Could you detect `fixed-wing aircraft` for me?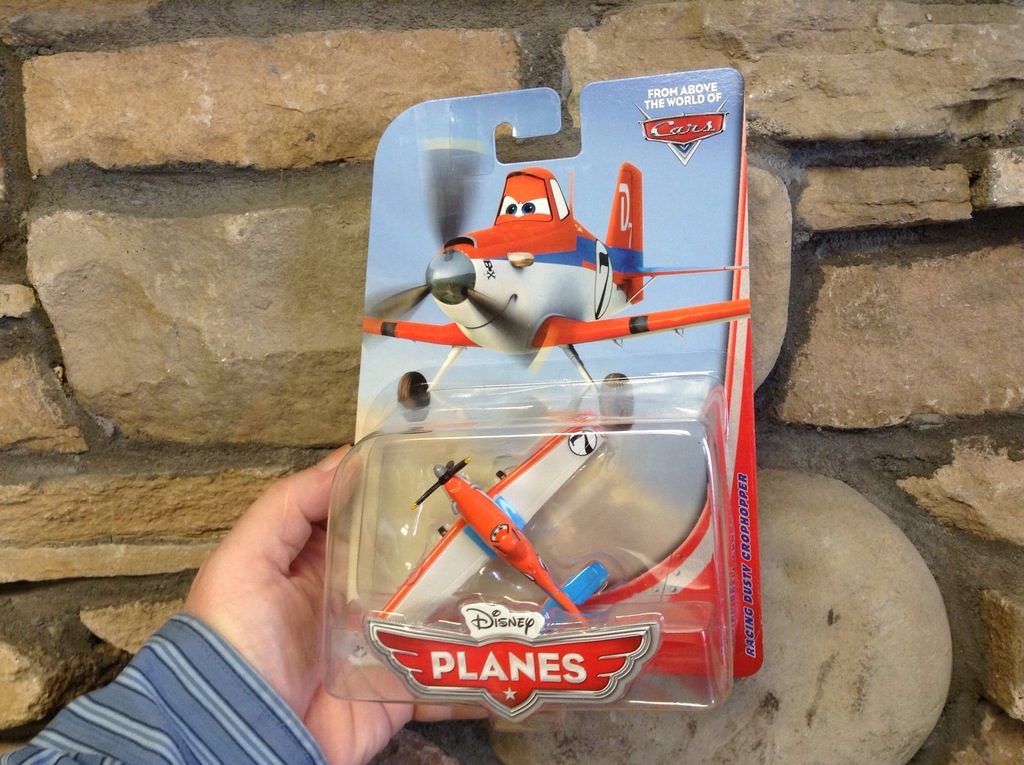
Detection result: rect(353, 125, 751, 428).
